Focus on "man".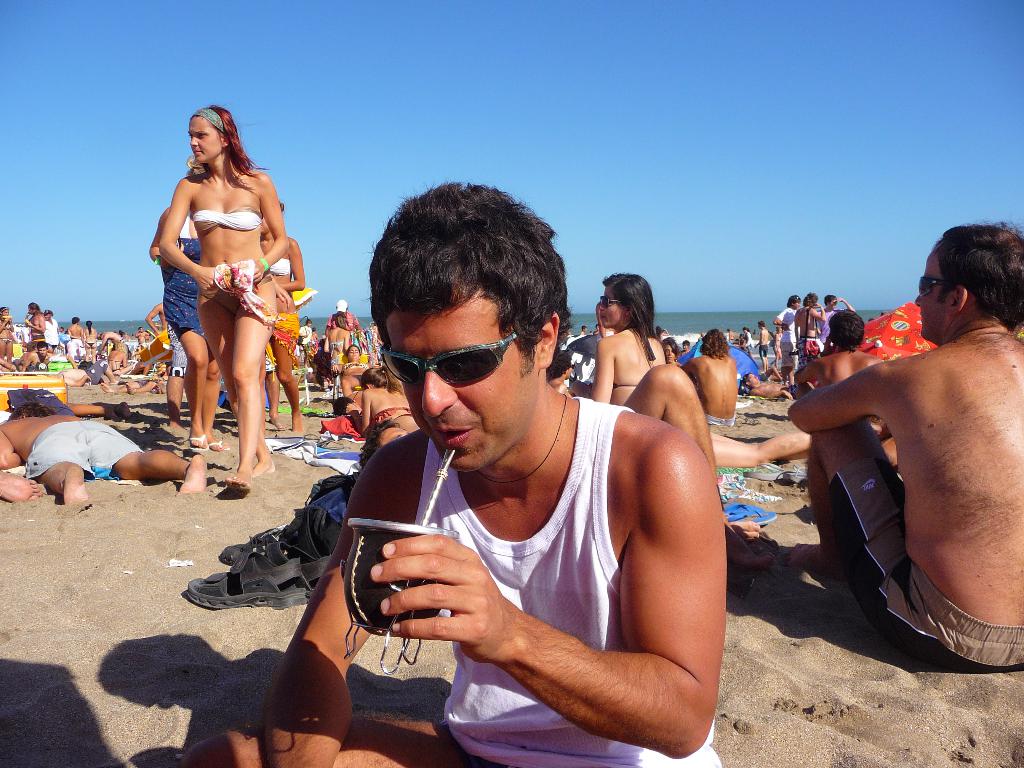
Focused at {"x1": 97, "y1": 330, "x2": 123, "y2": 355}.
